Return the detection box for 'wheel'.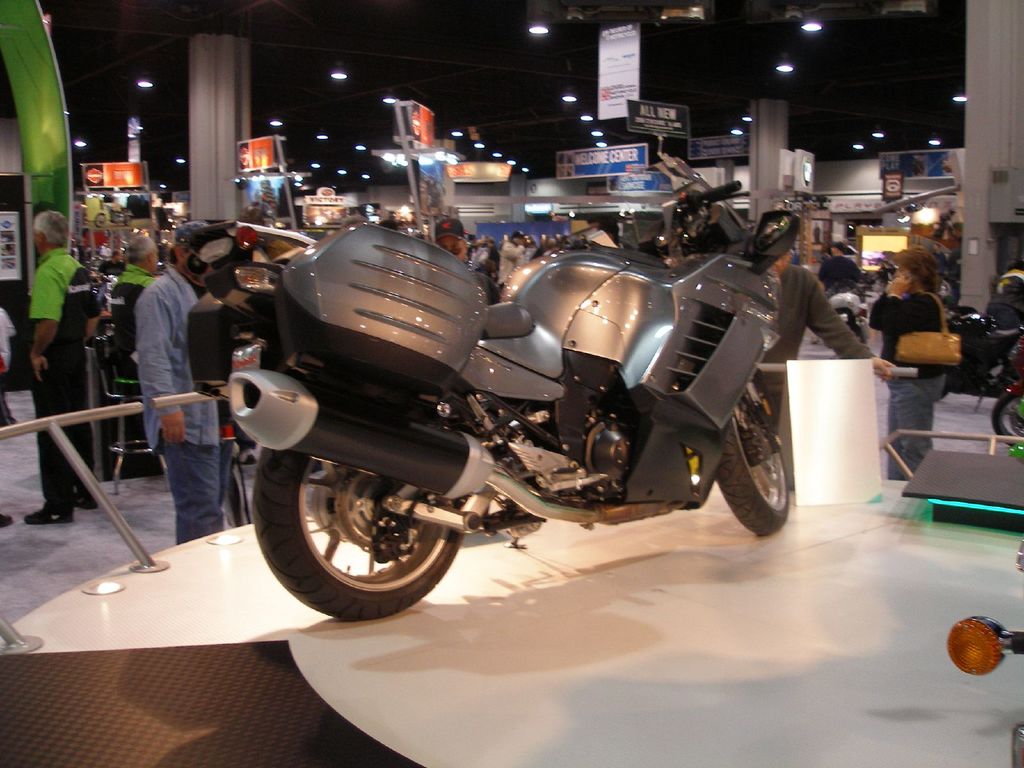
left=252, top=376, right=487, bottom=621.
